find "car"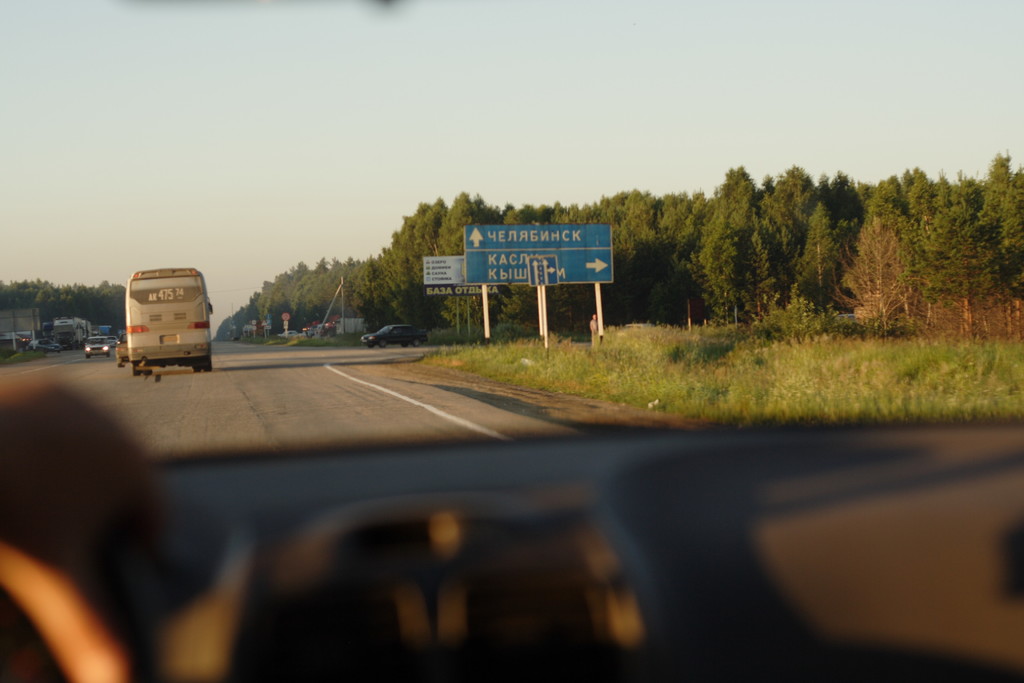
[x1=0, y1=368, x2=1023, y2=682]
